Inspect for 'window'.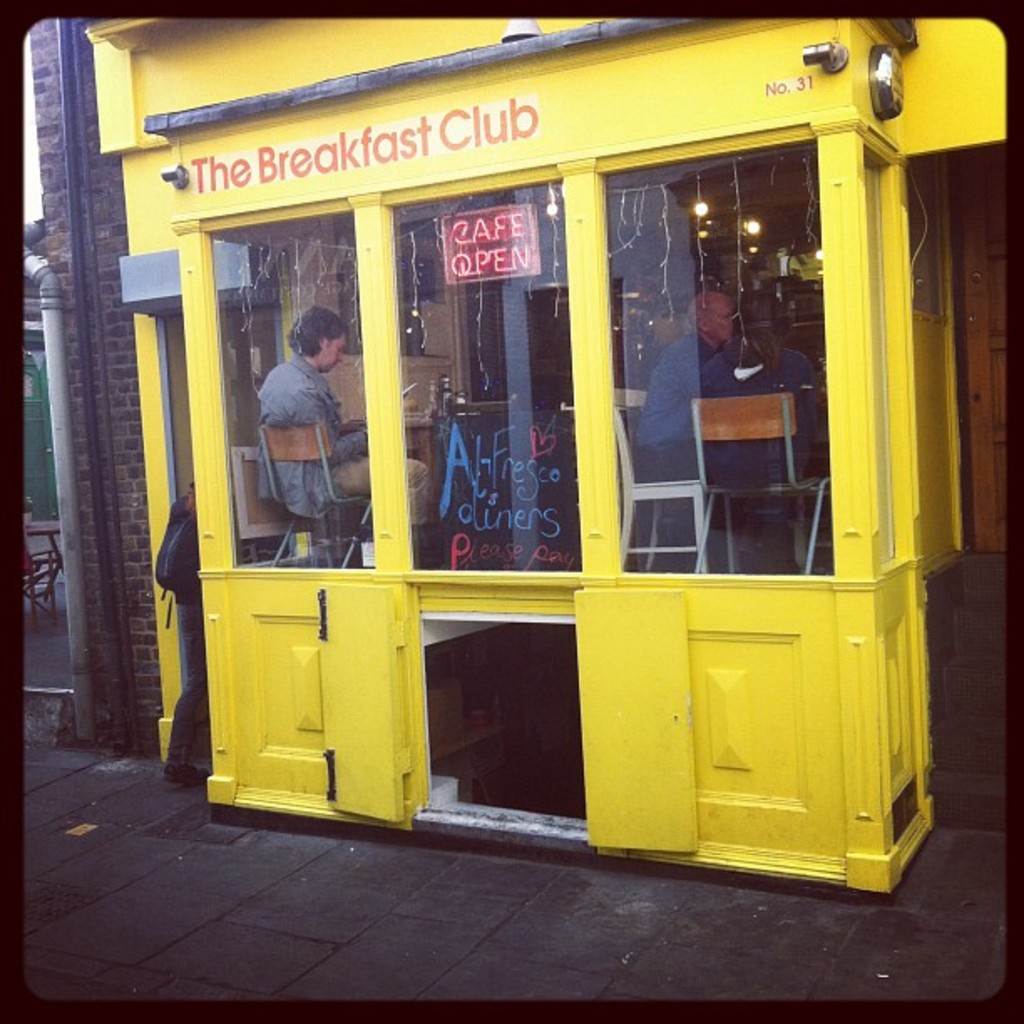
Inspection: l=604, t=144, r=833, b=571.
